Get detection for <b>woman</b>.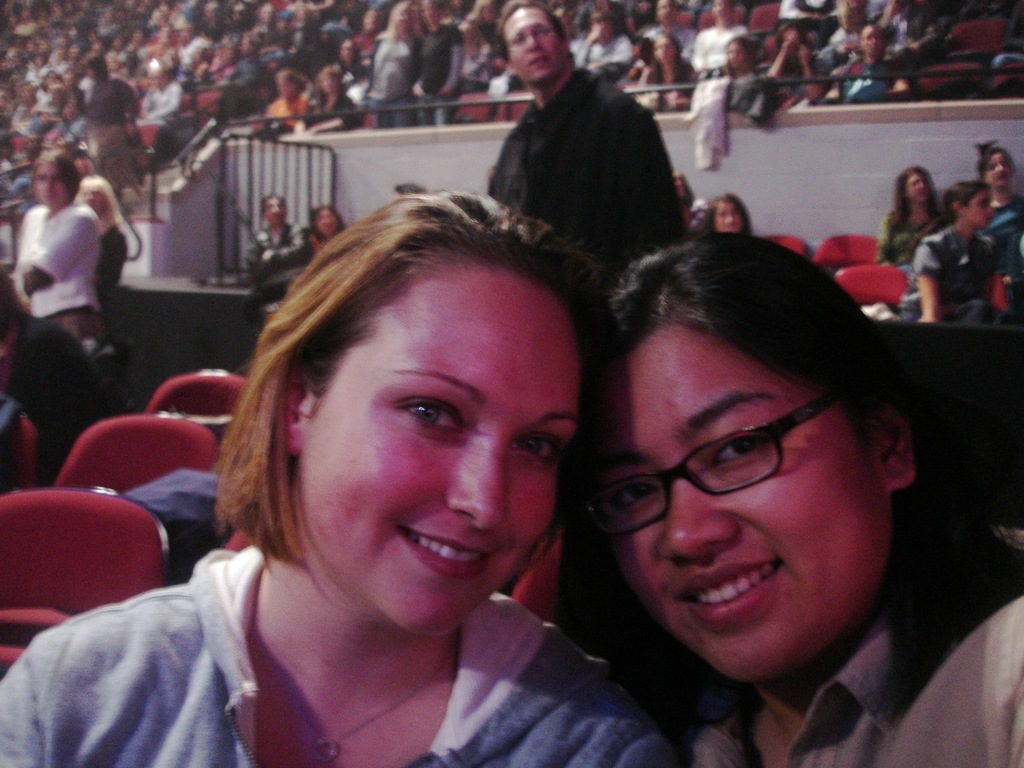
Detection: [left=980, top=140, right=1023, bottom=262].
